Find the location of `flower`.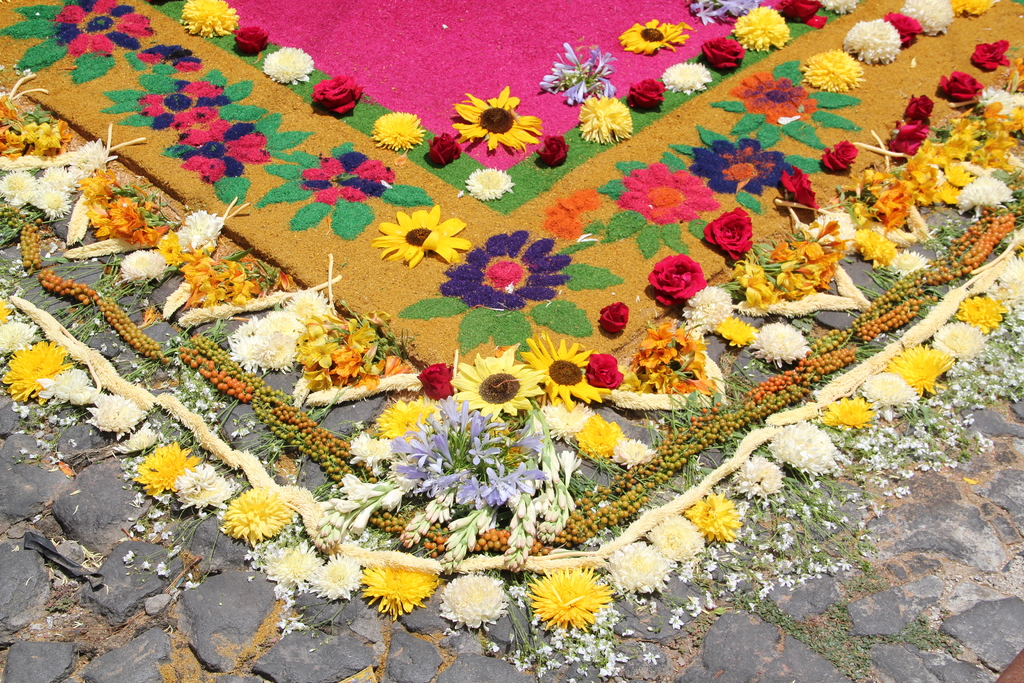
Location: pyautogui.locateOnScreen(424, 130, 462, 164).
